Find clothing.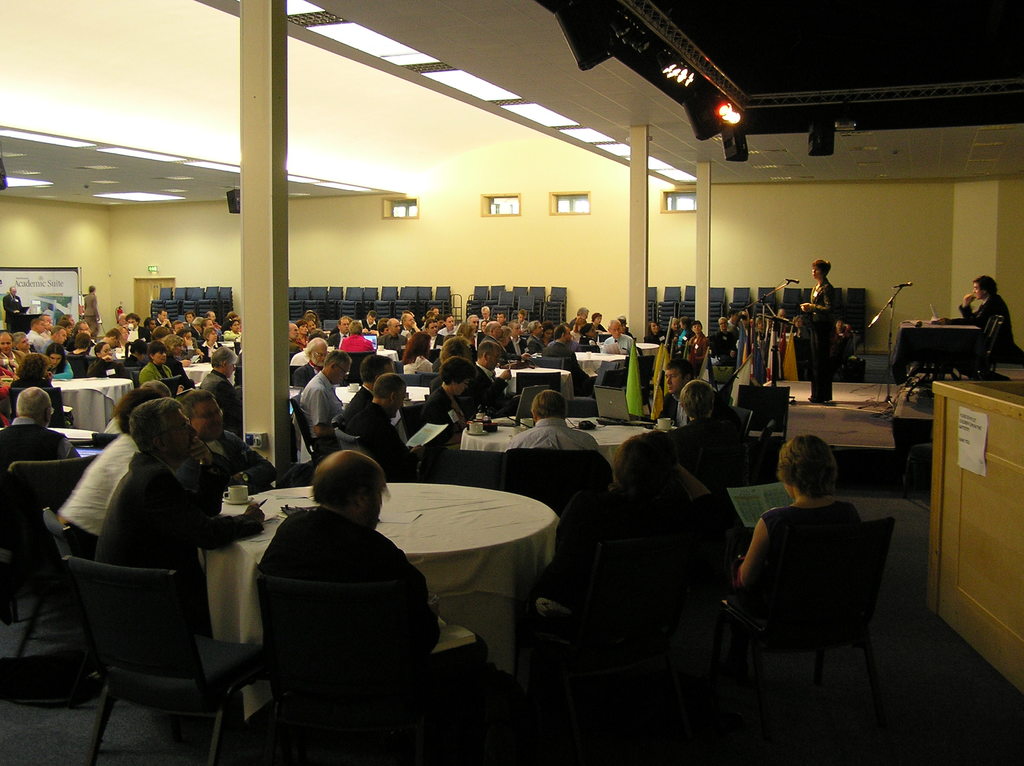
left=66, top=347, right=87, bottom=376.
